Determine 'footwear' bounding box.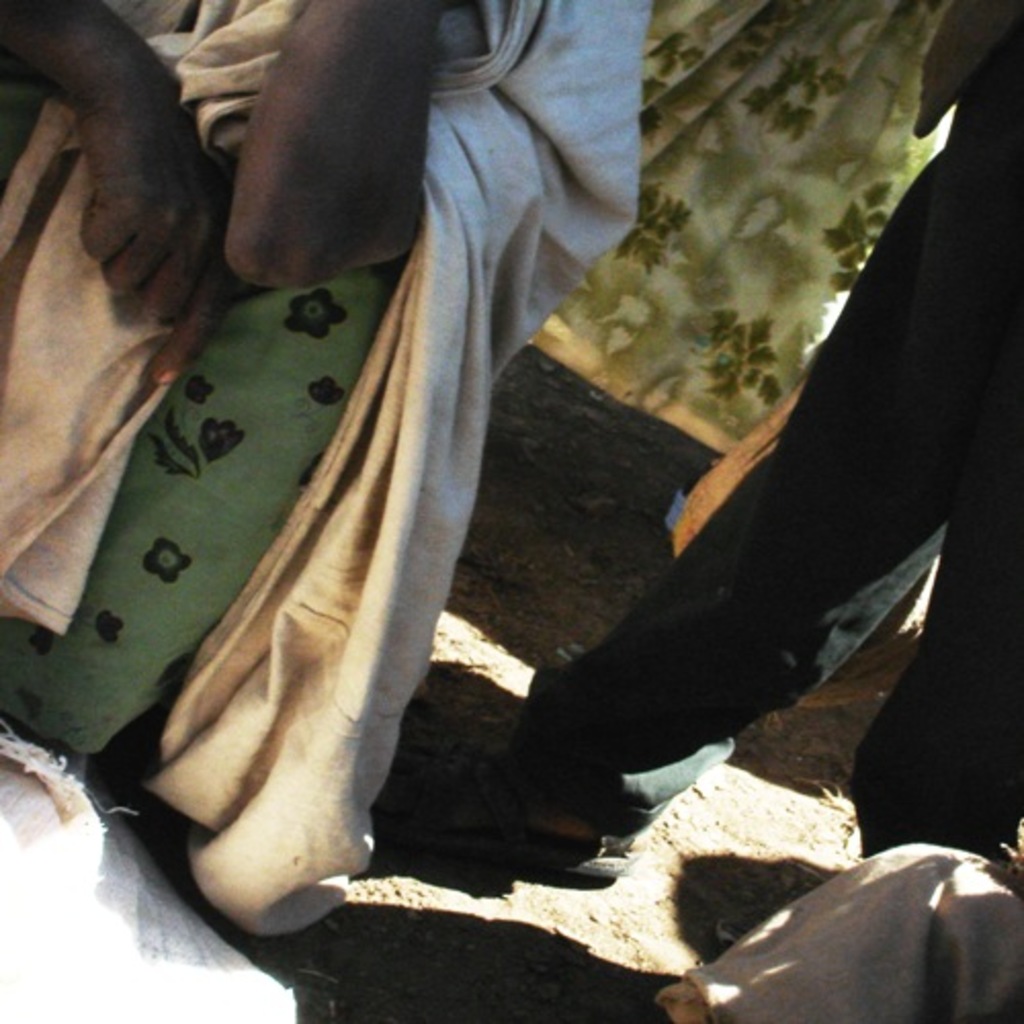
Determined: left=512, top=647, right=645, bottom=877.
